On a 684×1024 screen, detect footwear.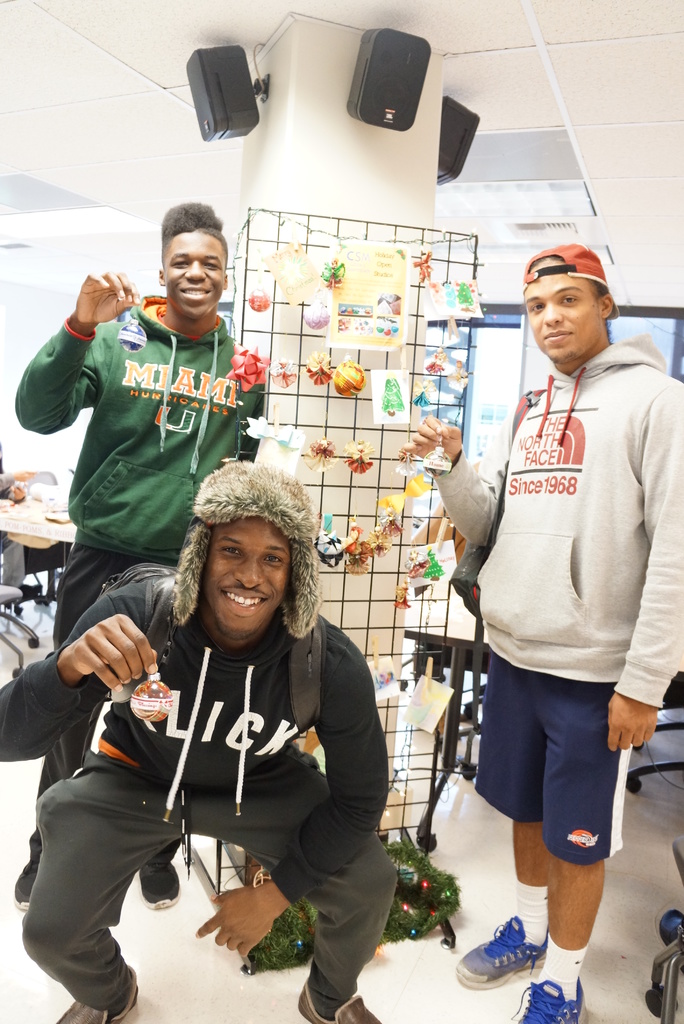
<box>517,977,584,1023</box>.
